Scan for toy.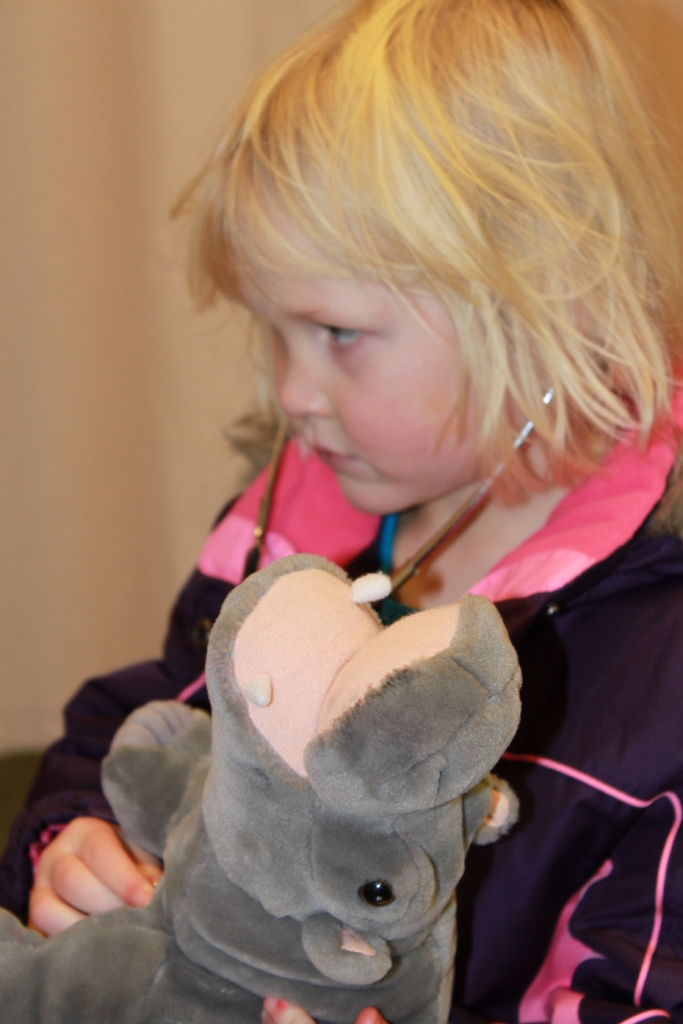
Scan result: x1=0 y1=549 x2=541 y2=1023.
